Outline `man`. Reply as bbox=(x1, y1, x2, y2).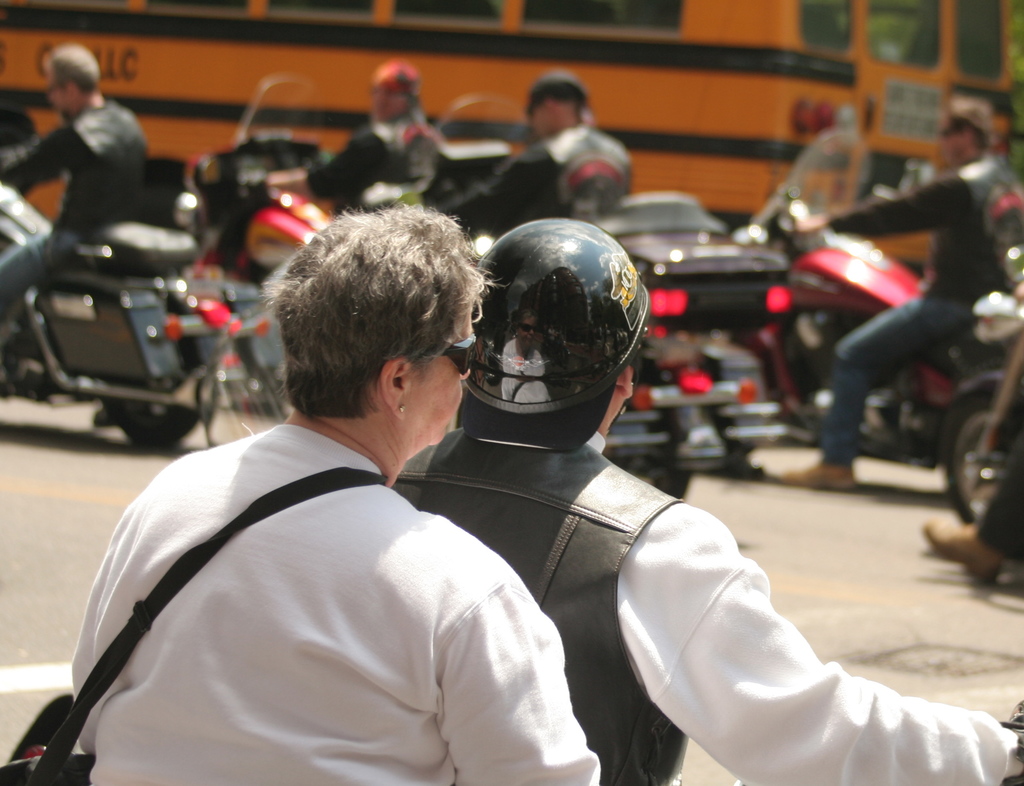
bbox=(895, 294, 1023, 586).
